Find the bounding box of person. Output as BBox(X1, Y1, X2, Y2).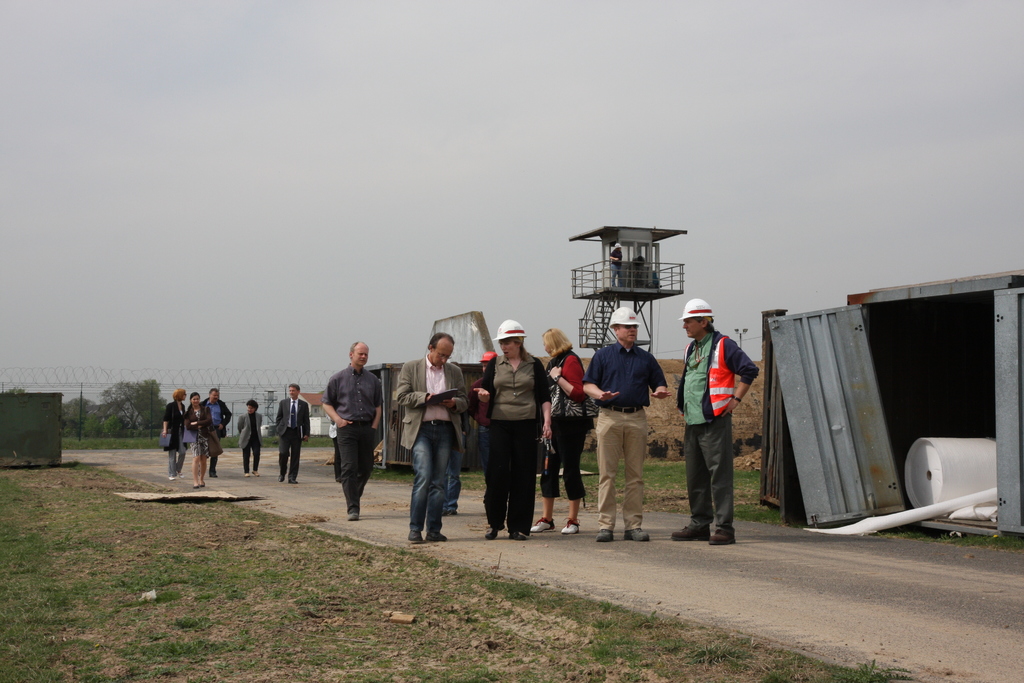
BBox(687, 285, 760, 546).
